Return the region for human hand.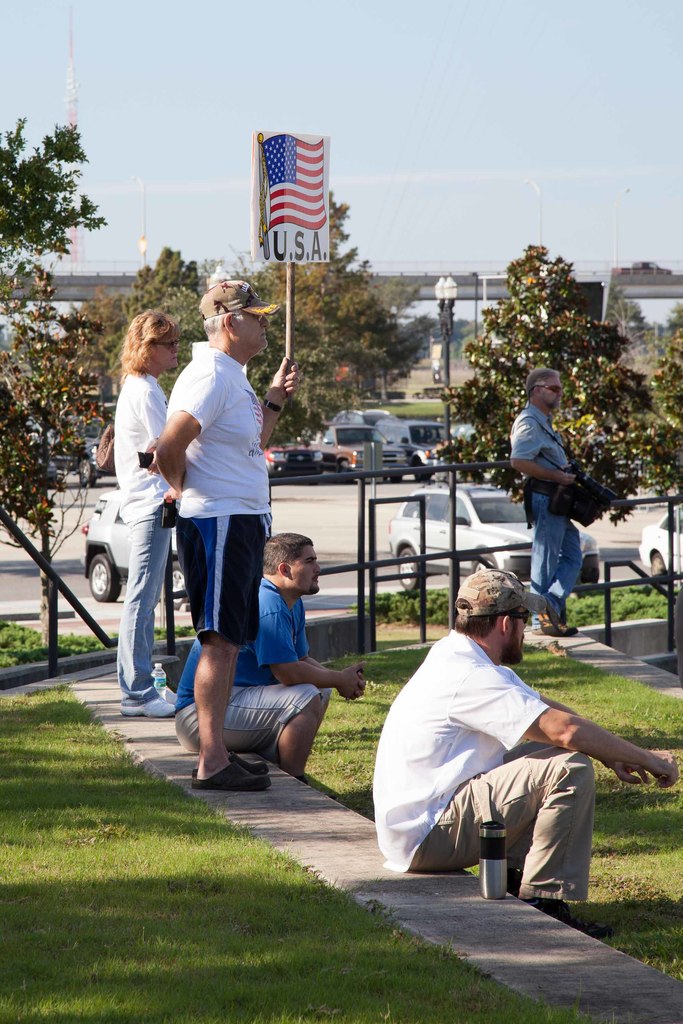
x1=349 y1=669 x2=368 y2=701.
